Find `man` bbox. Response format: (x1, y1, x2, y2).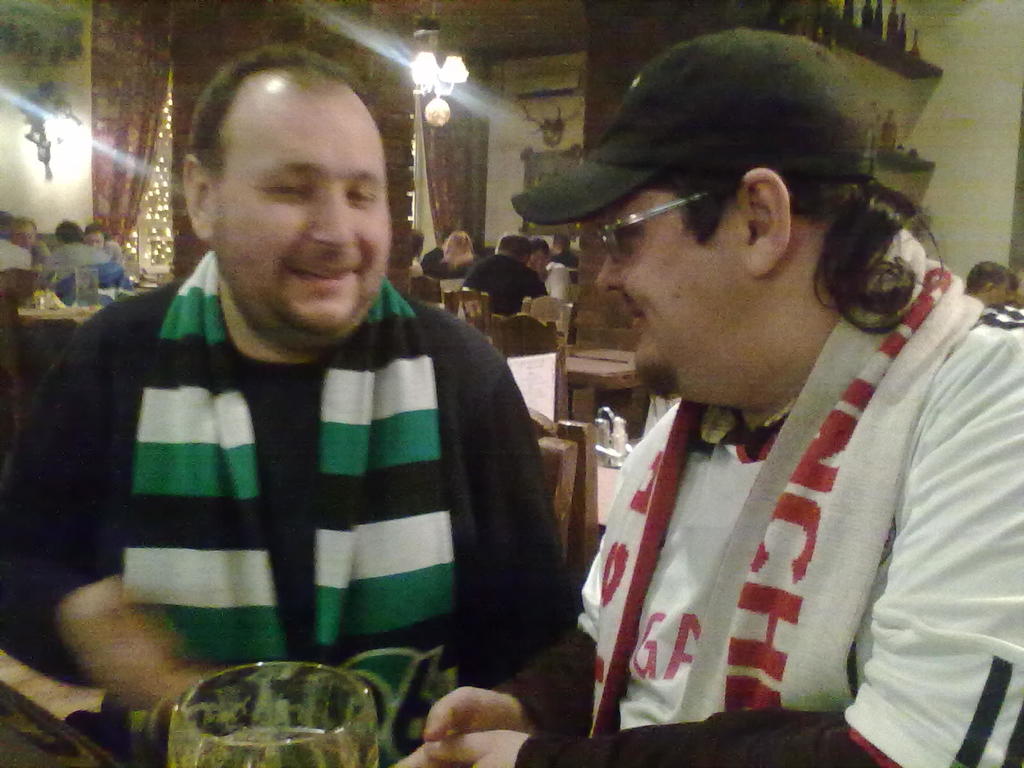
(466, 241, 541, 323).
